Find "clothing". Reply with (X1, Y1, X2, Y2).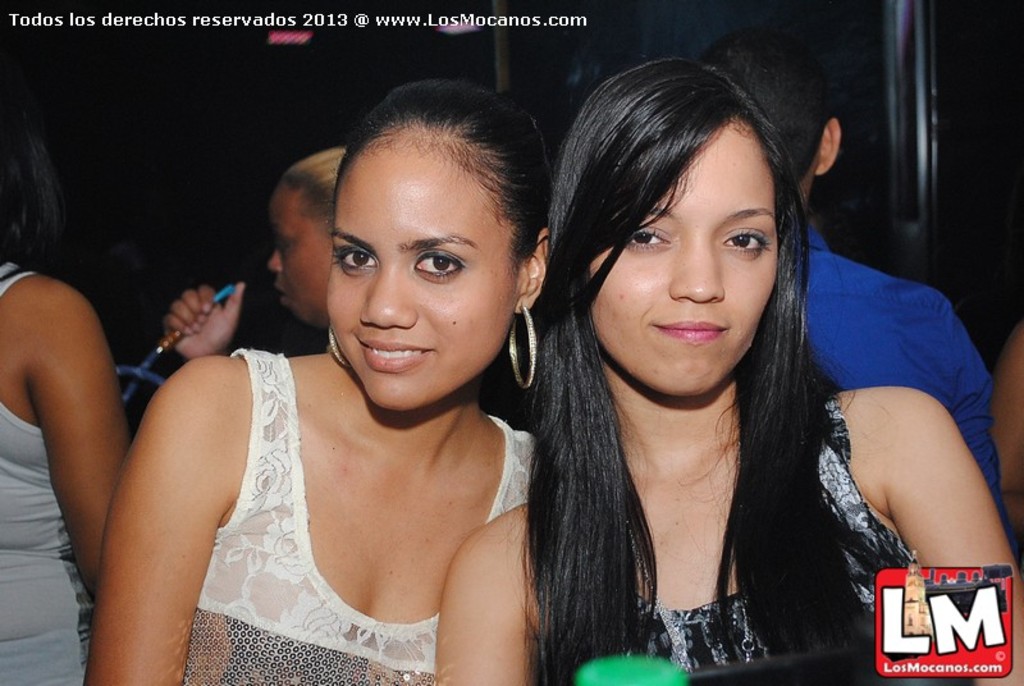
(543, 392, 977, 685).
